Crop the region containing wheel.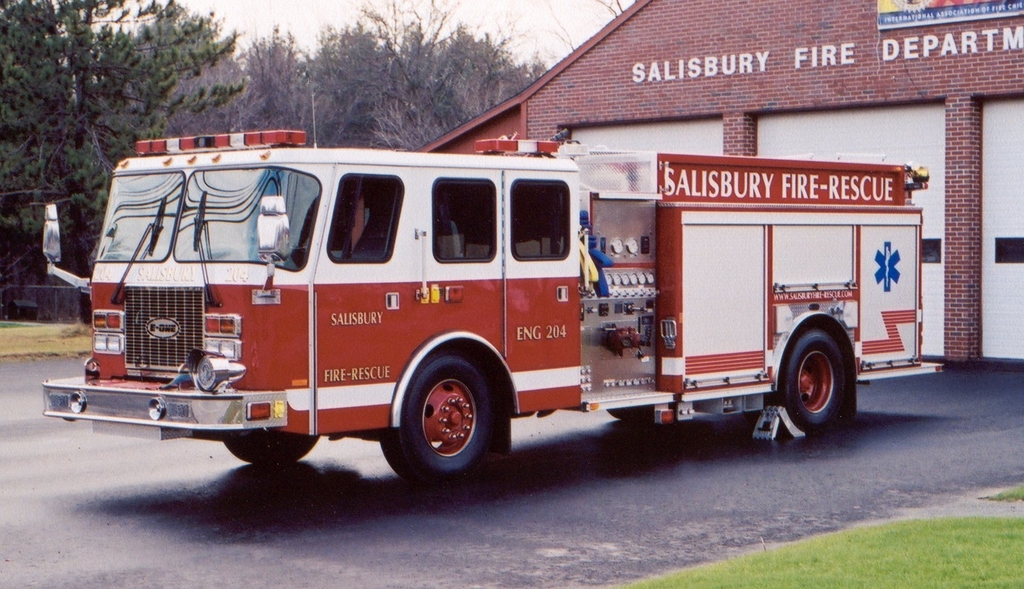
Crop region: box=[228, 425, 325, 465].
